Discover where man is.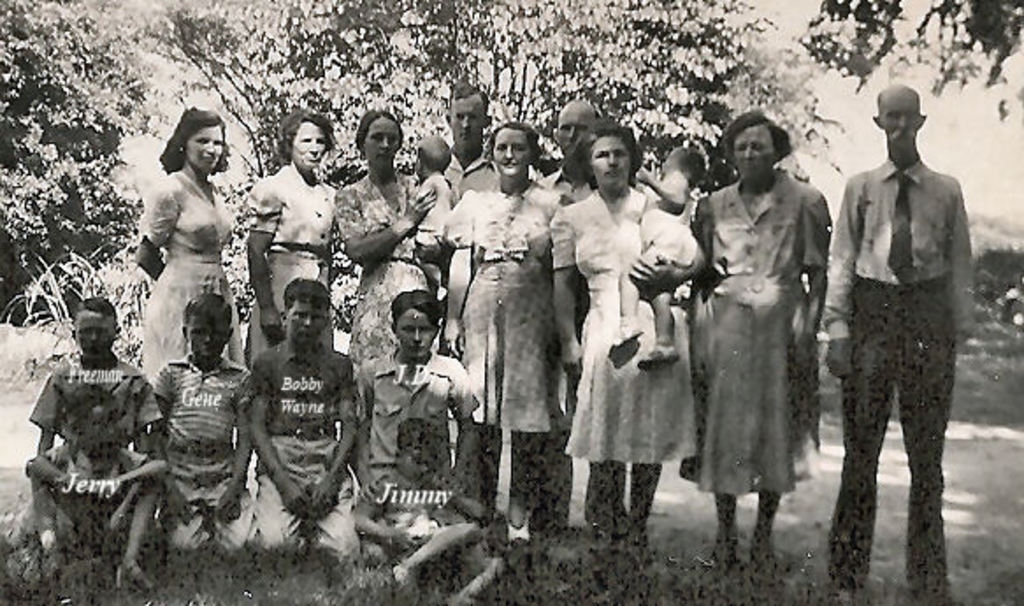
Discovered at <bbox>820, 72, 978, 599</bbox>.
